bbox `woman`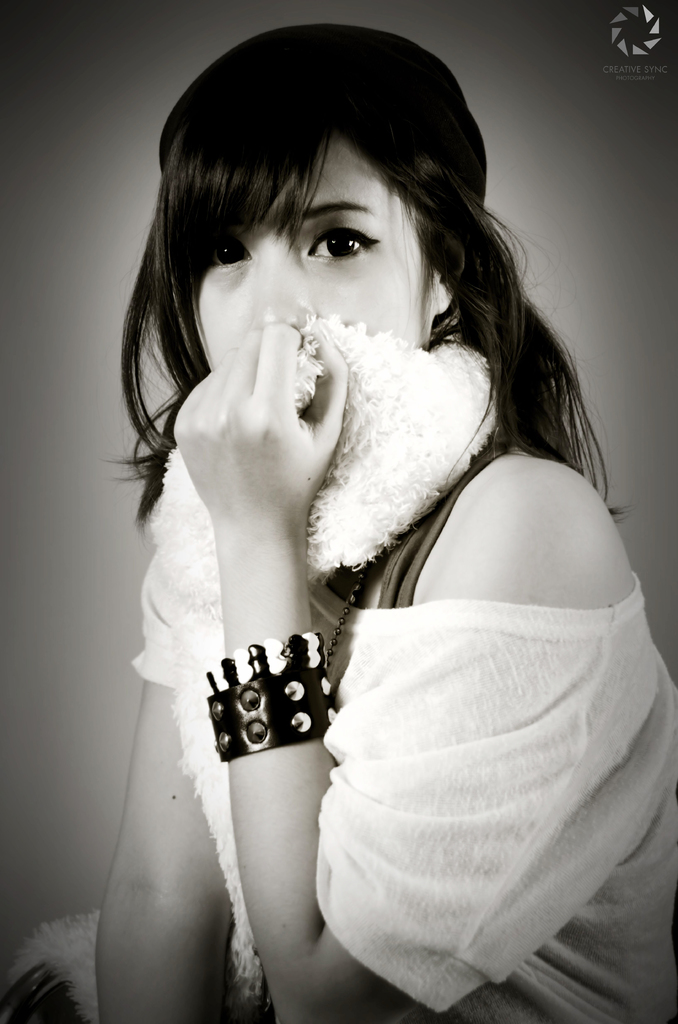
locate(86, 22, 677, 1023)
